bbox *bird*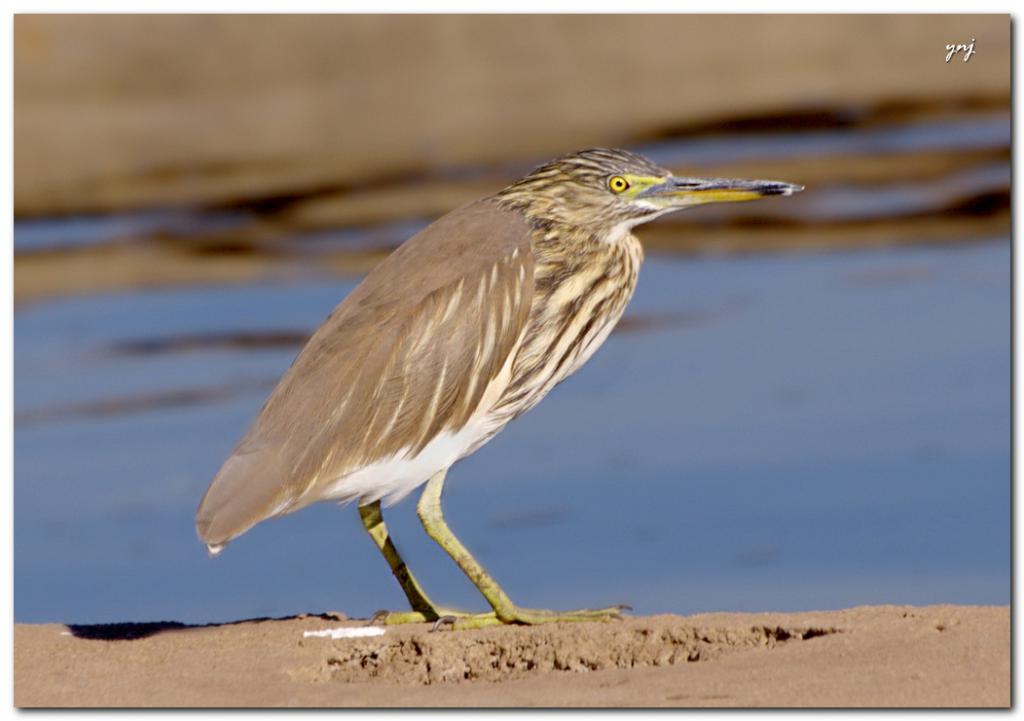
[left=190, top=143, right=812, bottom=631]
